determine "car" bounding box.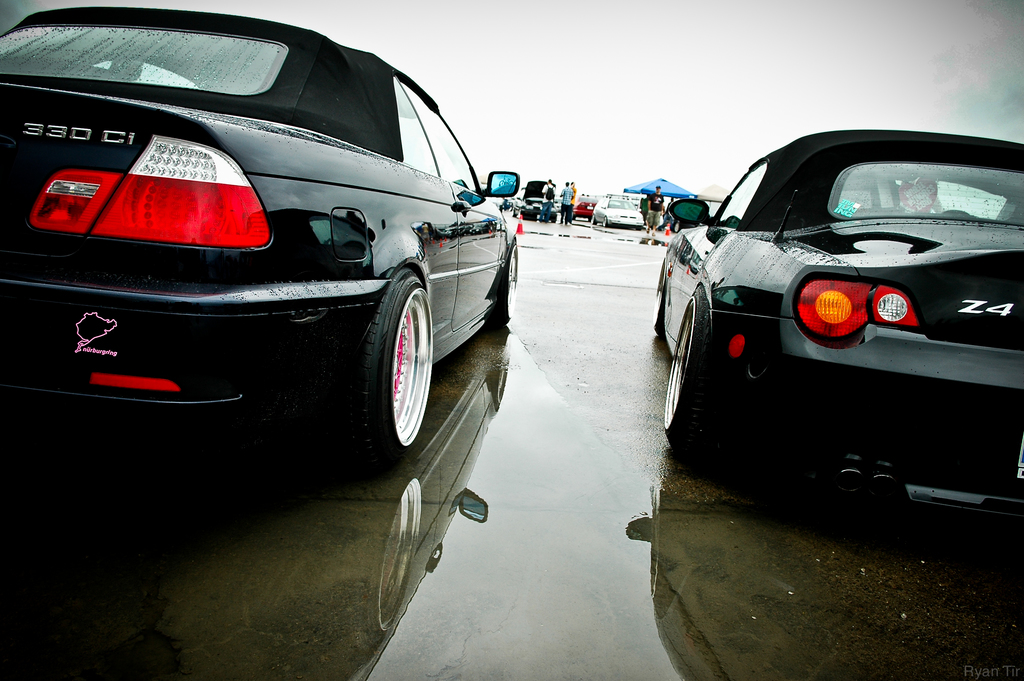
Determined: 656,127,1023,544.
